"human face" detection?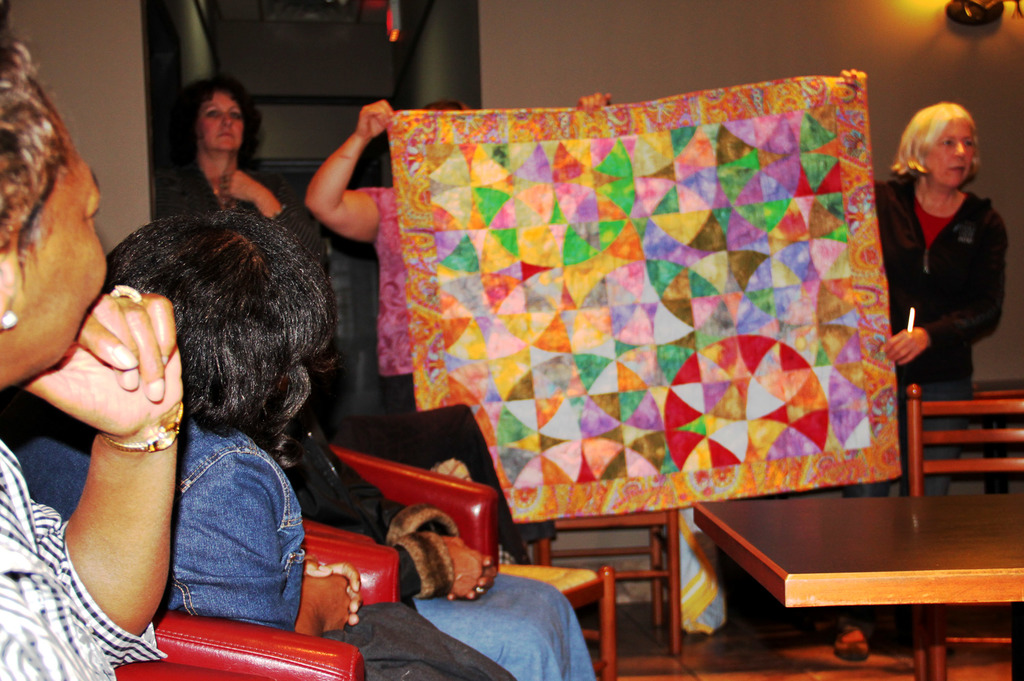
box=[7, 92, 102, 373]
